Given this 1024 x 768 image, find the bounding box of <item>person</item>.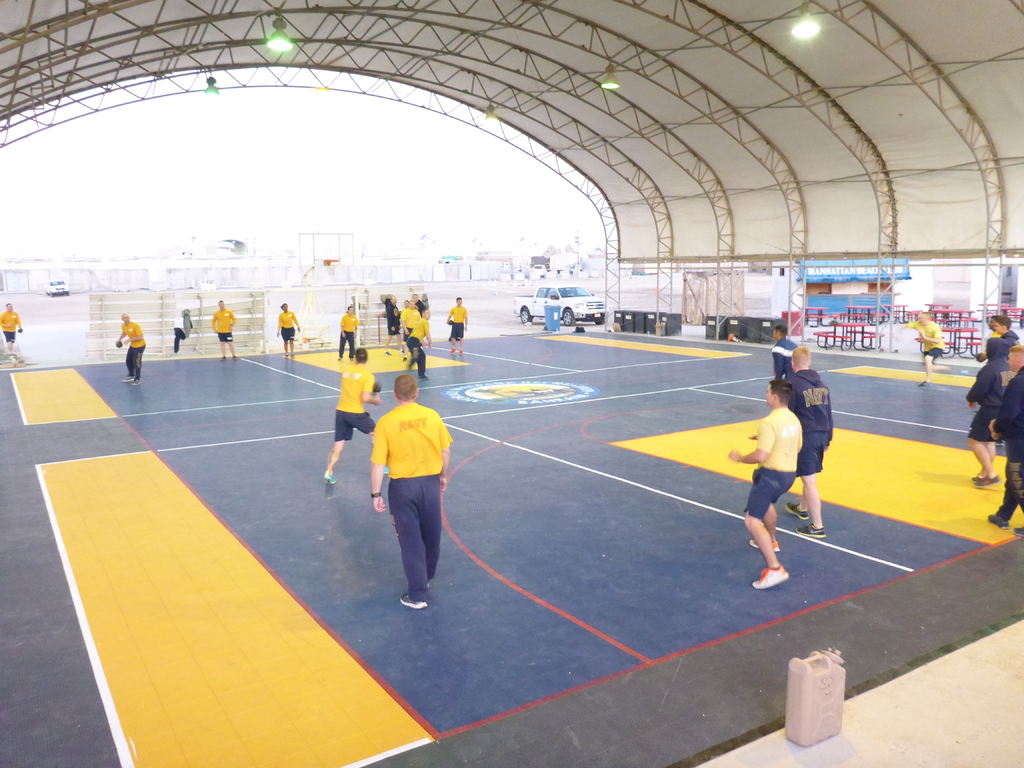
detection(888, 310, 947, 387).
